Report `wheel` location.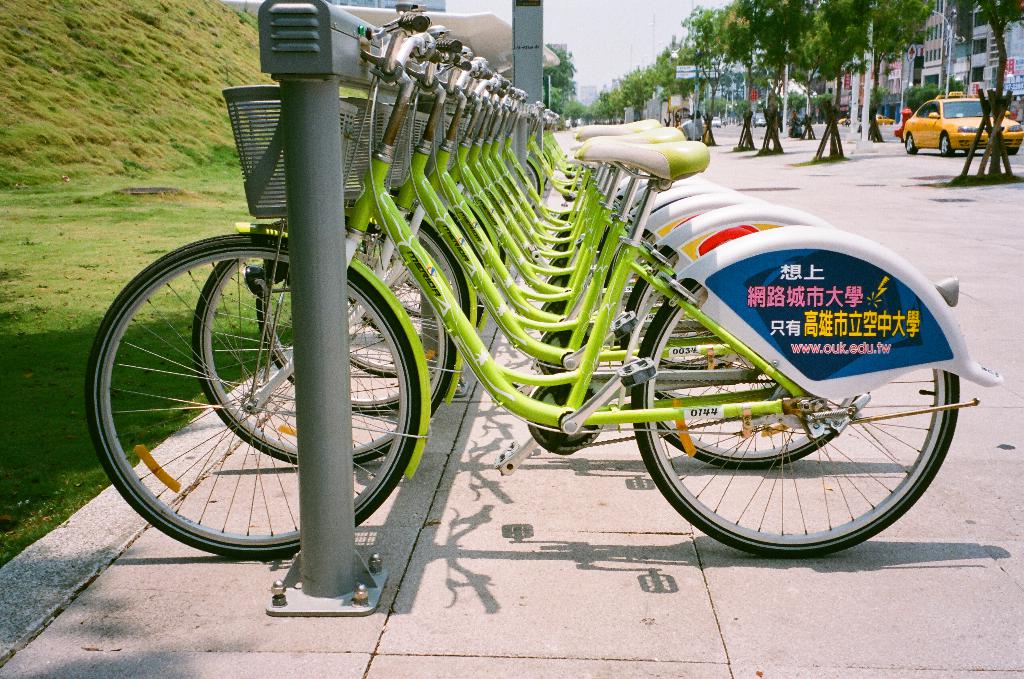
Report: pyautogui.locateOnScreen(904, 132, 918, 156).
